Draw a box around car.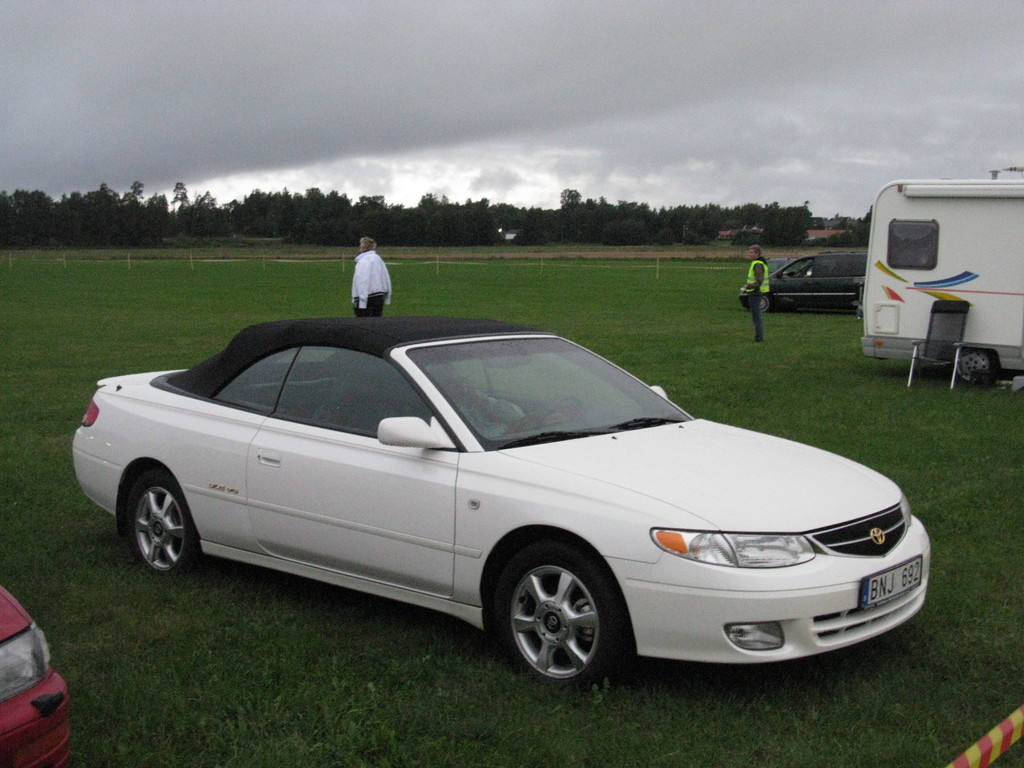
select_region(741, 252, 865, 311).
